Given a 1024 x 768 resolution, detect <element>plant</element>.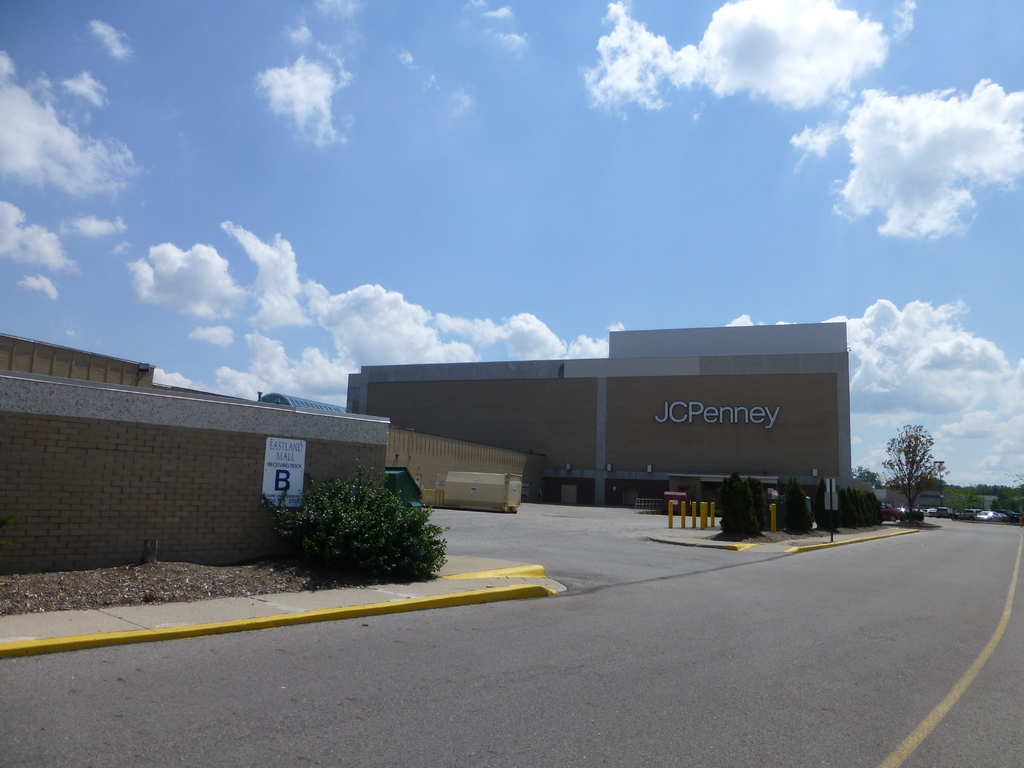
x1=770, y1=474, x2=819, y2=536.
